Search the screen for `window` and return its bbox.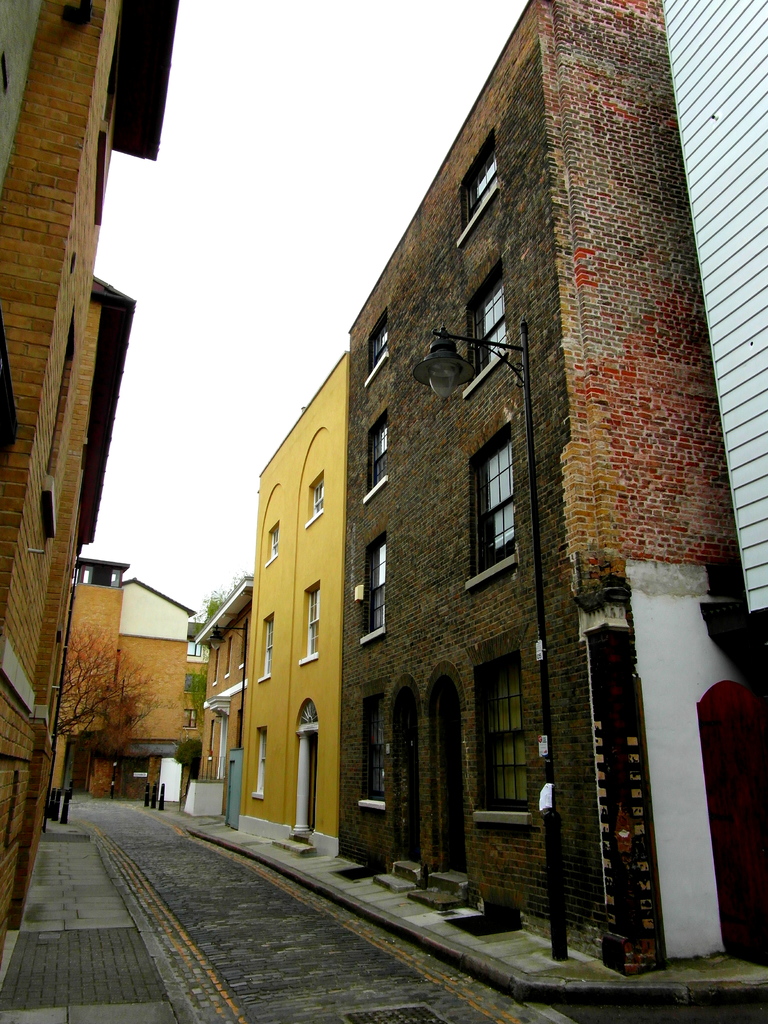
Found: rect(364, 698, 385, 799).
